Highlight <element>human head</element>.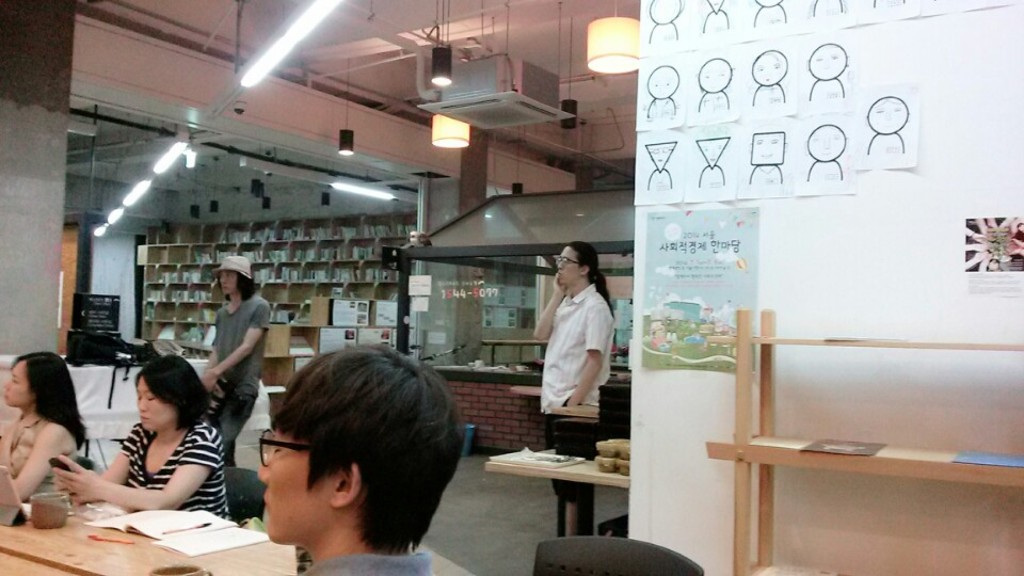
Highlighted region: <box>129,358,213,435</box>.
